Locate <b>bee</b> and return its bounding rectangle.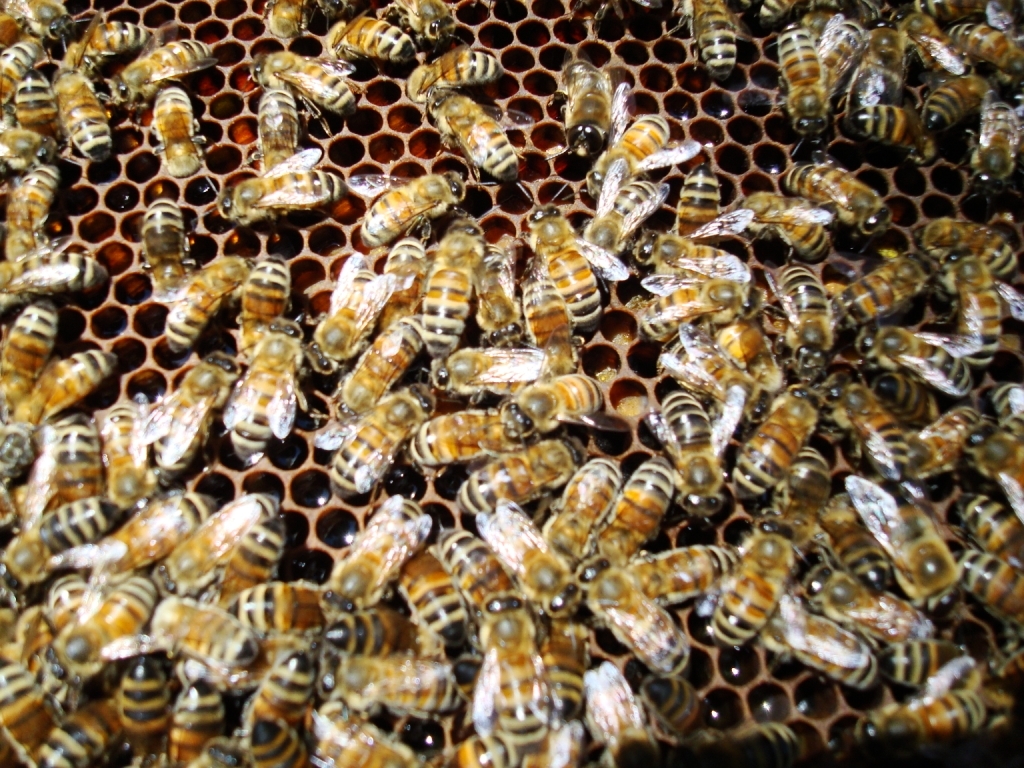
(left=775, top=22, right=838, bottom=132).
